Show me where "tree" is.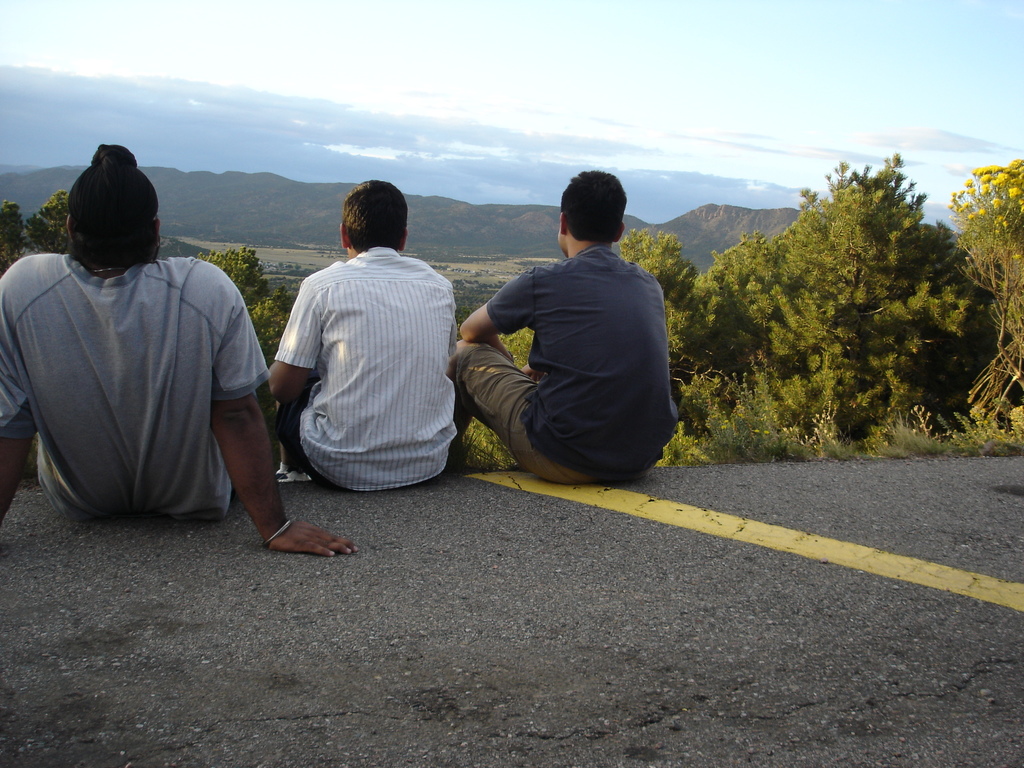
"tree" is at detection(695, 150, 989, 439).
